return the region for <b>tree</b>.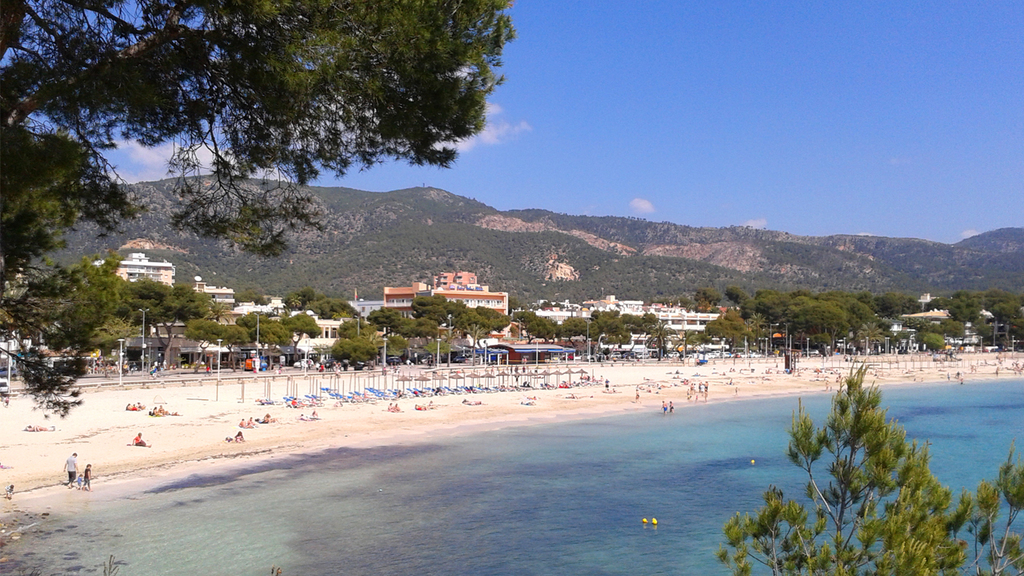
x1=442, y1=296, x2=470, y2=387.
